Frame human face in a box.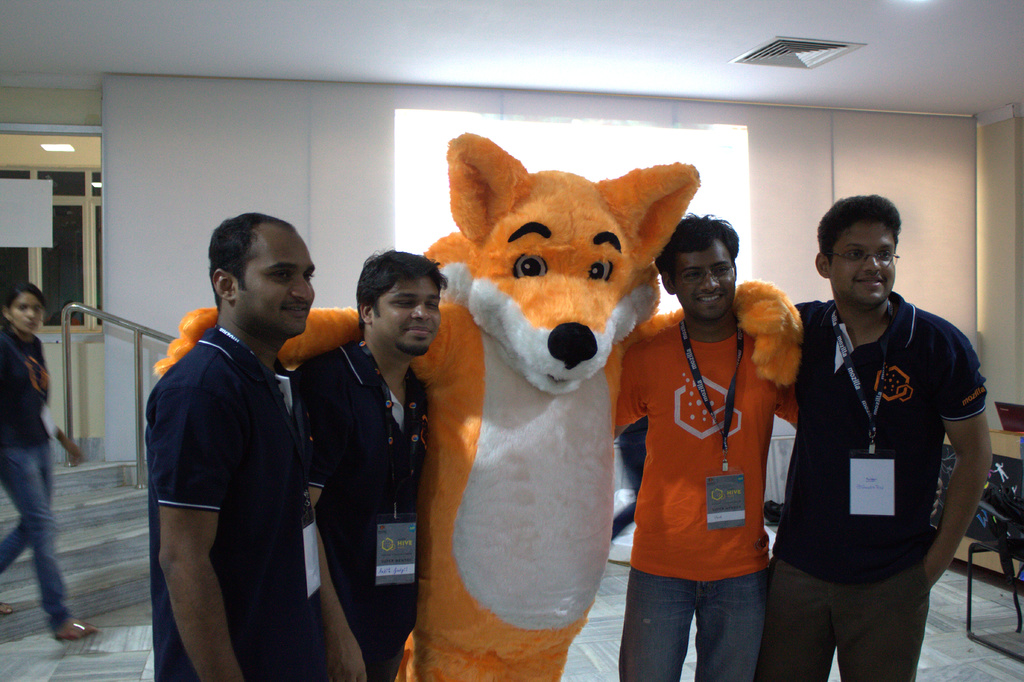
Rect(7, 288, 47, 337).
